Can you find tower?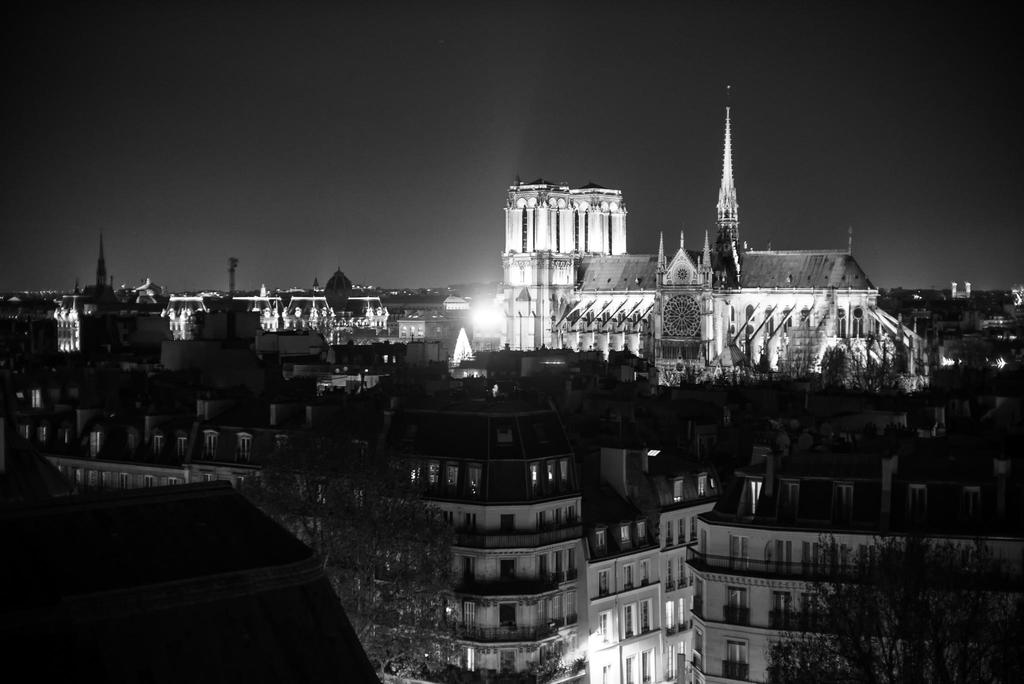
Yes, bounding box: [x1=713, y1=91, x2=742, y2=252].
